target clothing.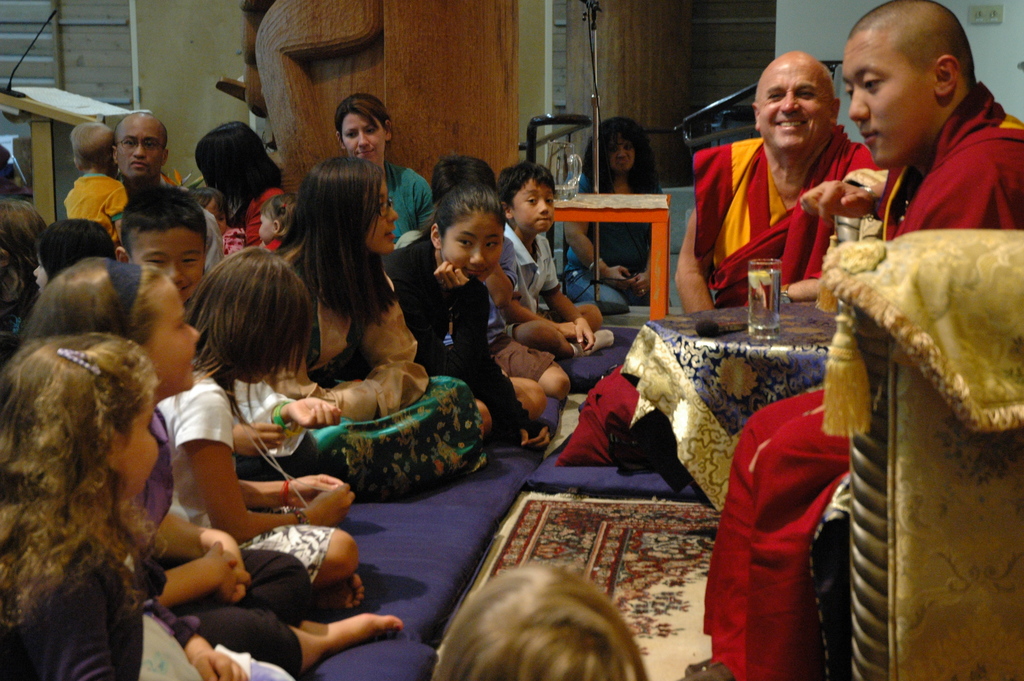
Target region: 380/162/413/242.
